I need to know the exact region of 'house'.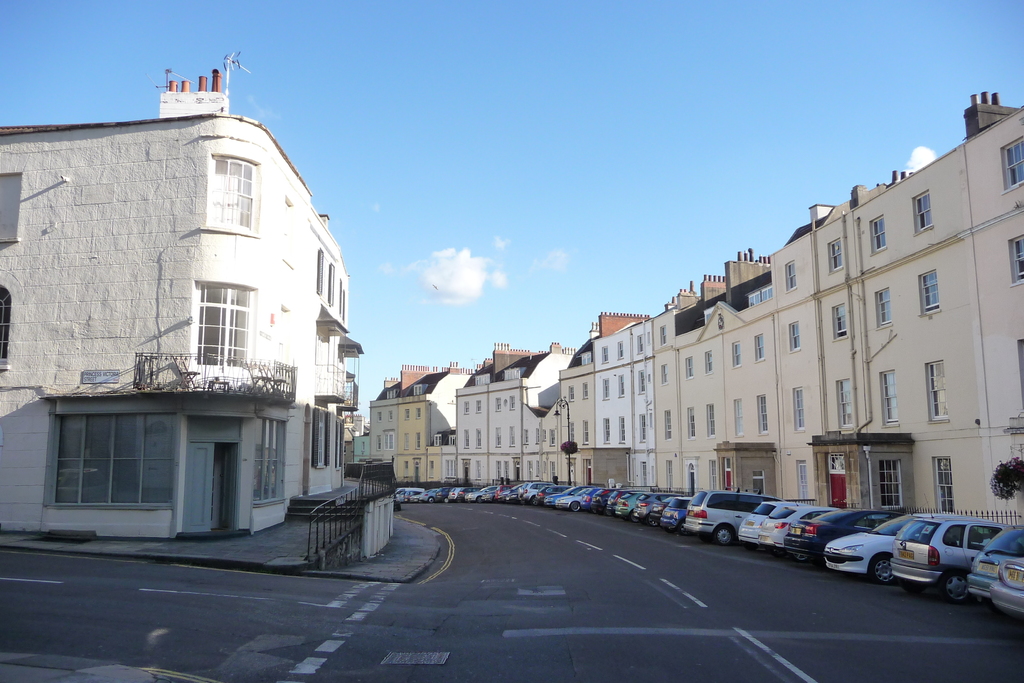
Region: 385, 362, 474, 487.
